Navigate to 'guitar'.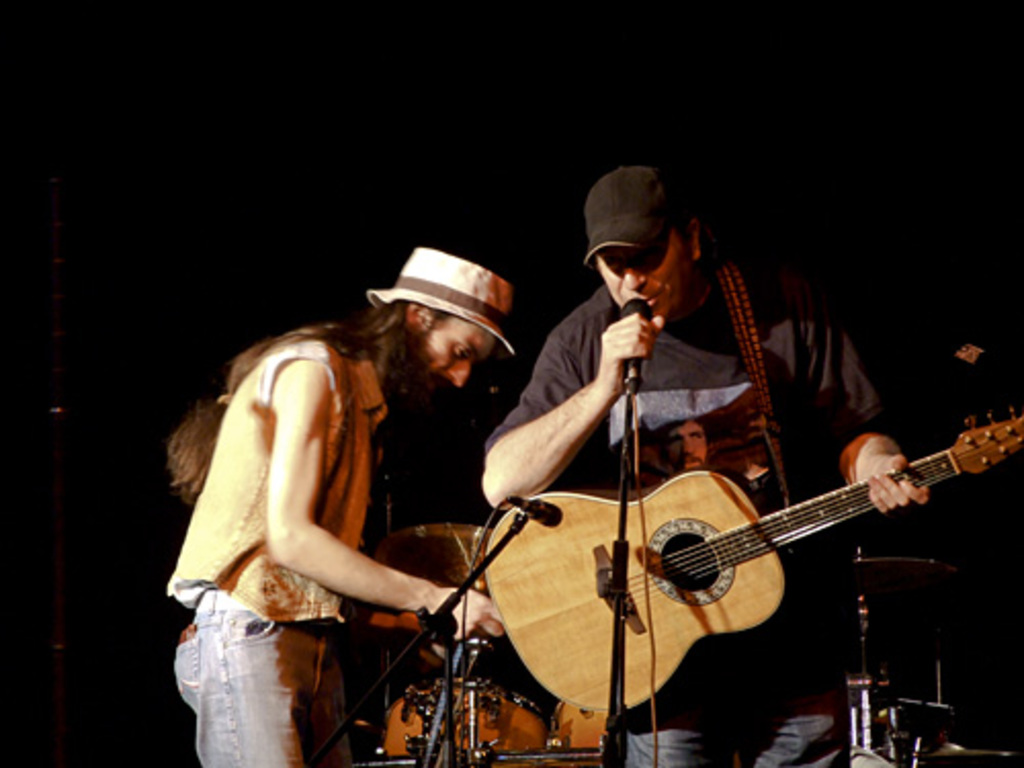
Navigation target: 483,401,1022,709.
